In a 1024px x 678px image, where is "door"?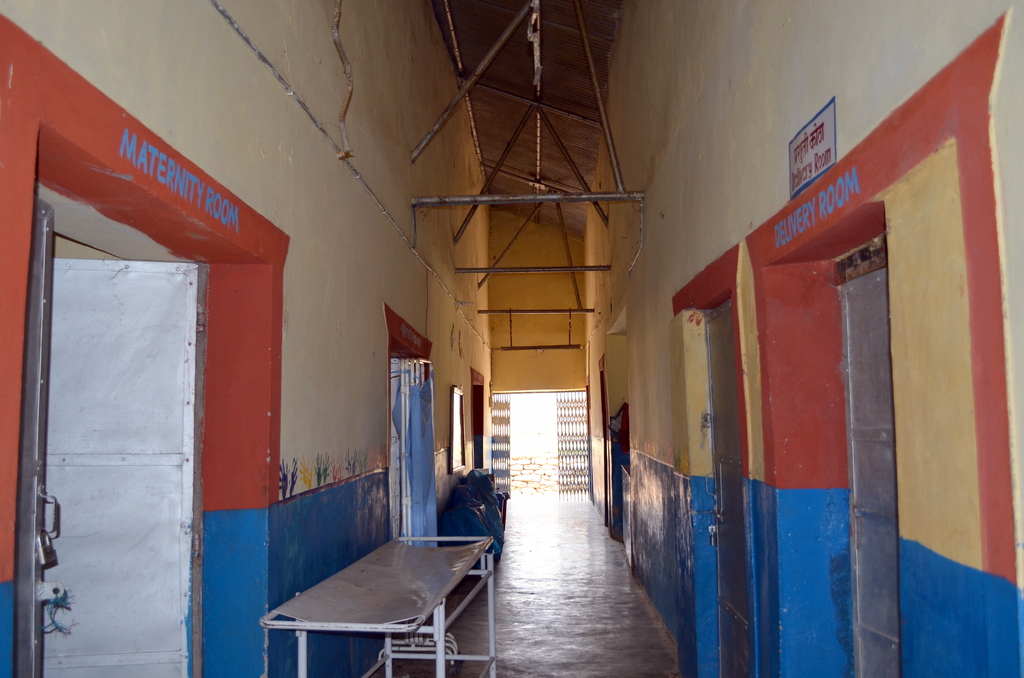
x1=840 y1=268 x2=902 y2=677.
